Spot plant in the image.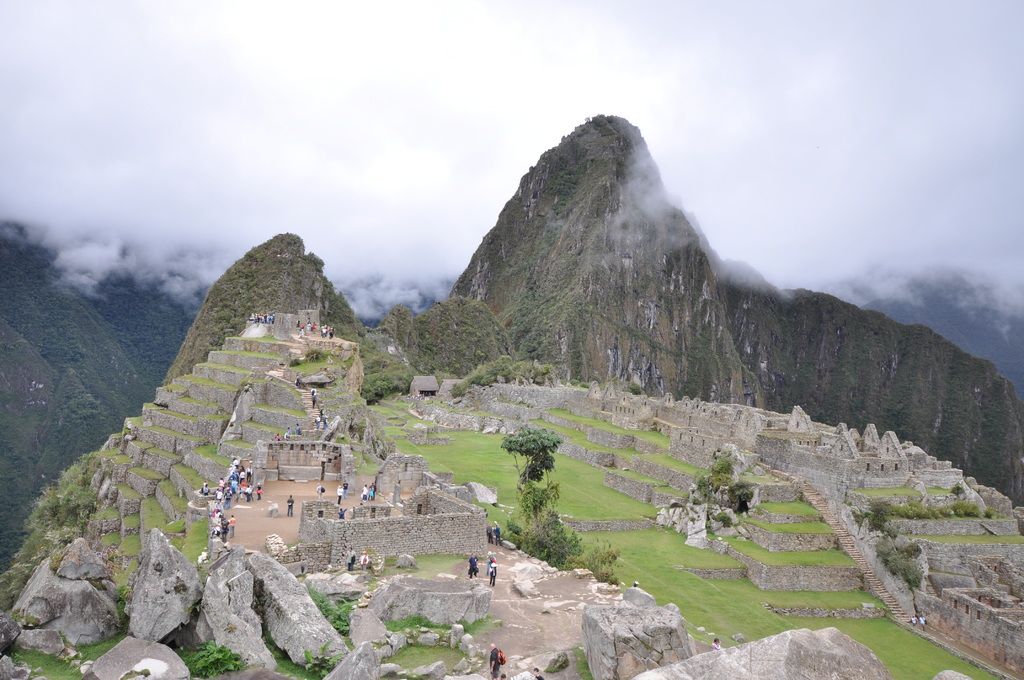
plant found at <bbox>184, 633, 242, 676</bbox>.
